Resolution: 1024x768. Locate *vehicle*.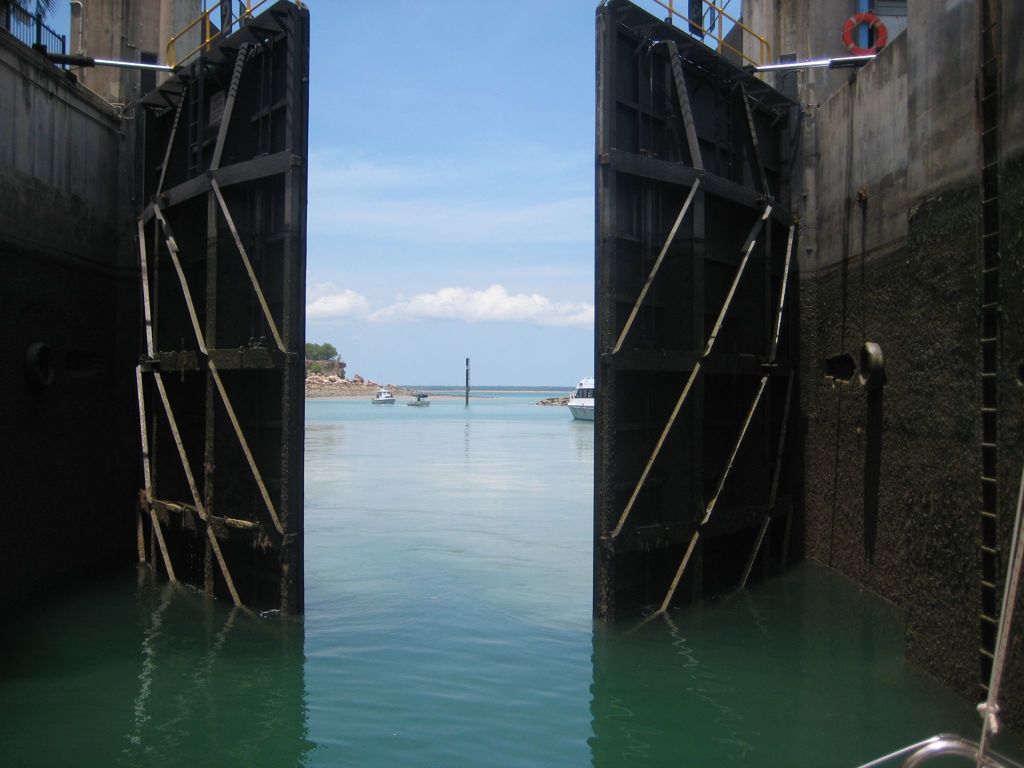
box=[408, 395, 433, 408].
